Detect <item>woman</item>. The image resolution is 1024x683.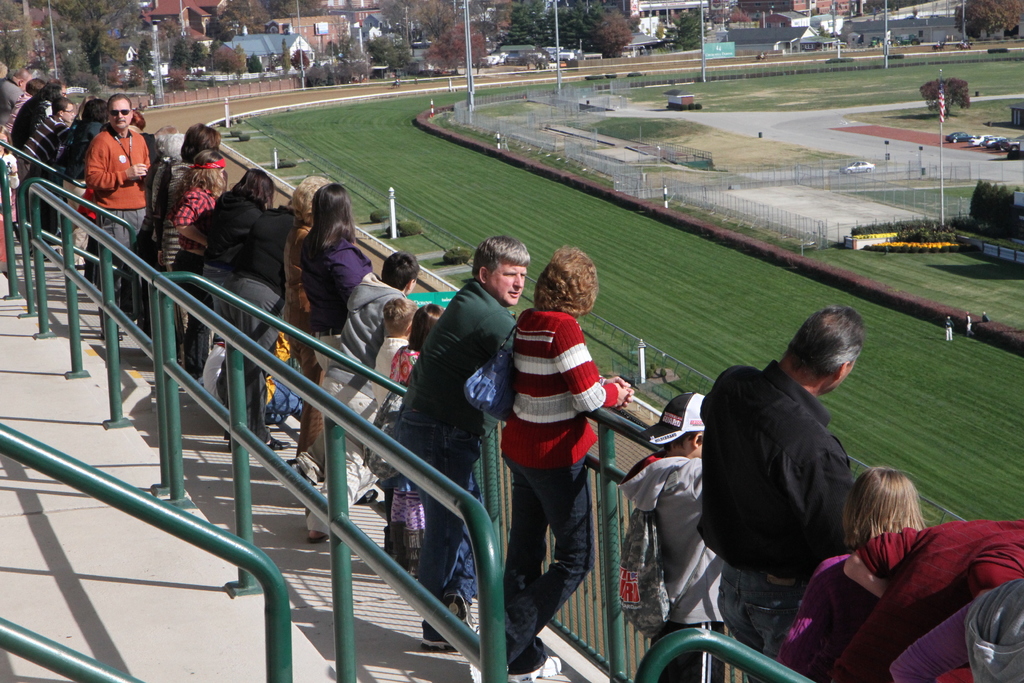
box(44, 88, 101, 224).
